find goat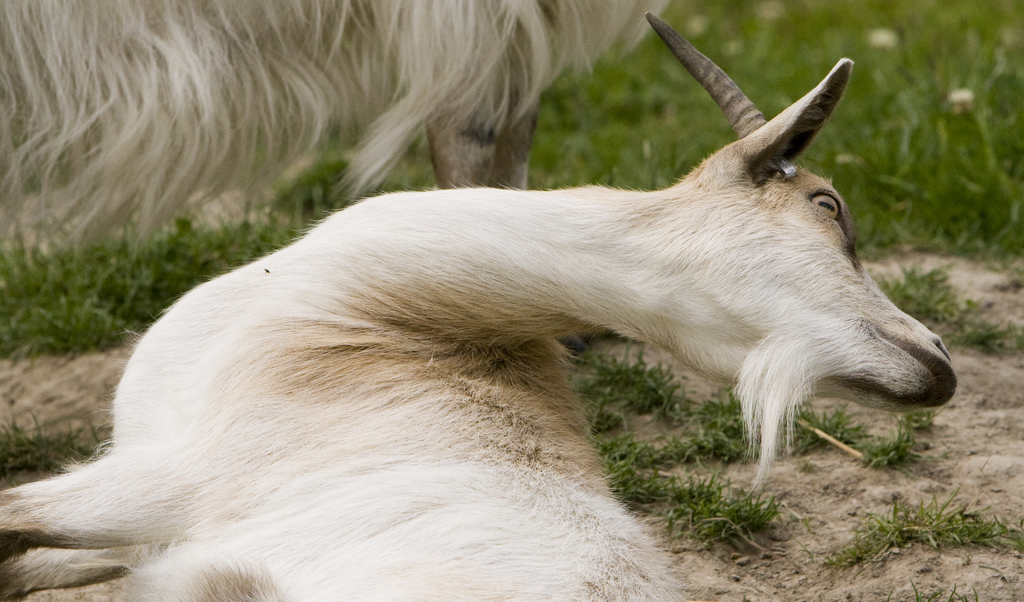
(0,9,956,601)
